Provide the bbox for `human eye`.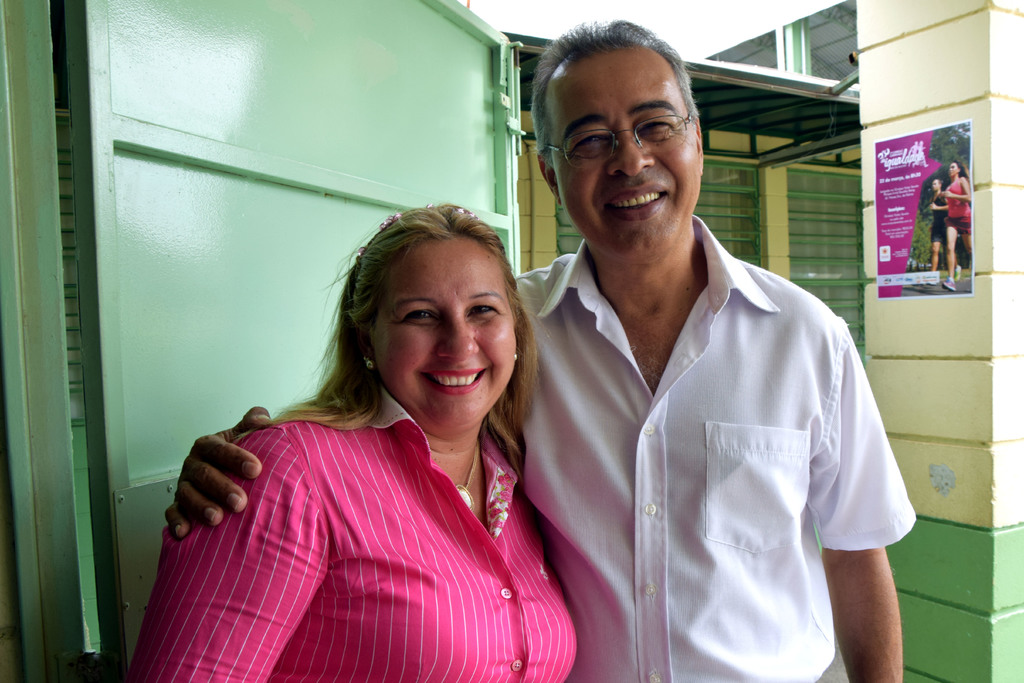
<region>400, 305, 442, 325</region>.
